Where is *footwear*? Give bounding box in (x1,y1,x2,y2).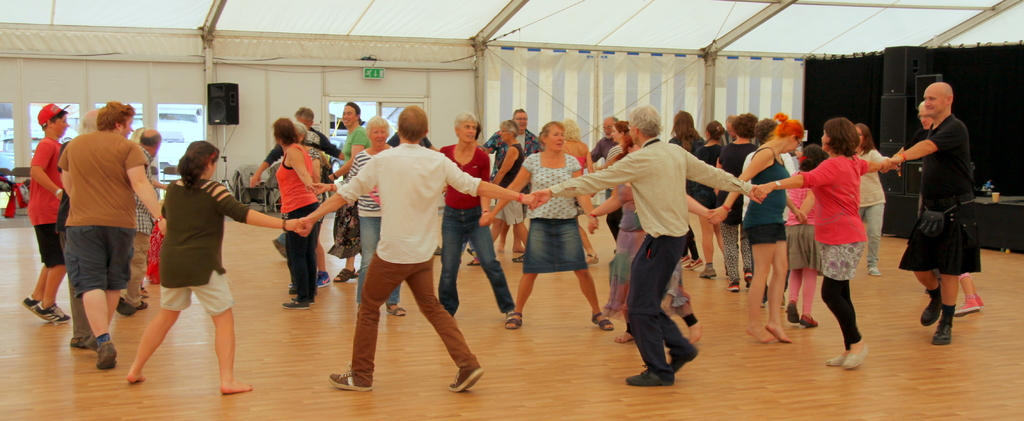
(702,263,716,280).
